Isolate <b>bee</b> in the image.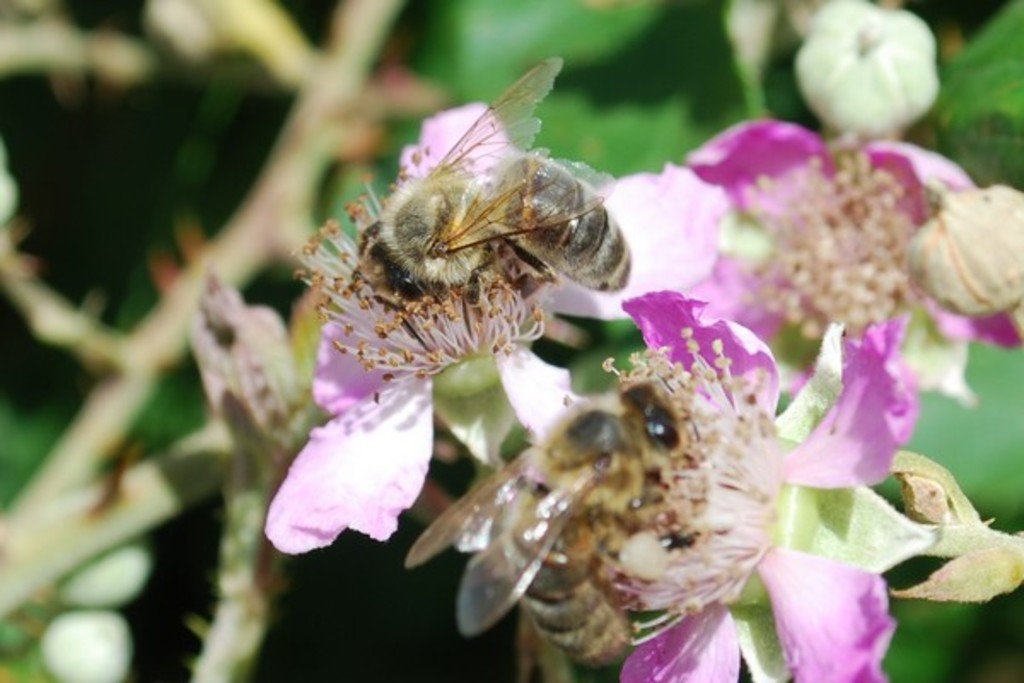
Isolated region: [358, 73, 631, 357].
